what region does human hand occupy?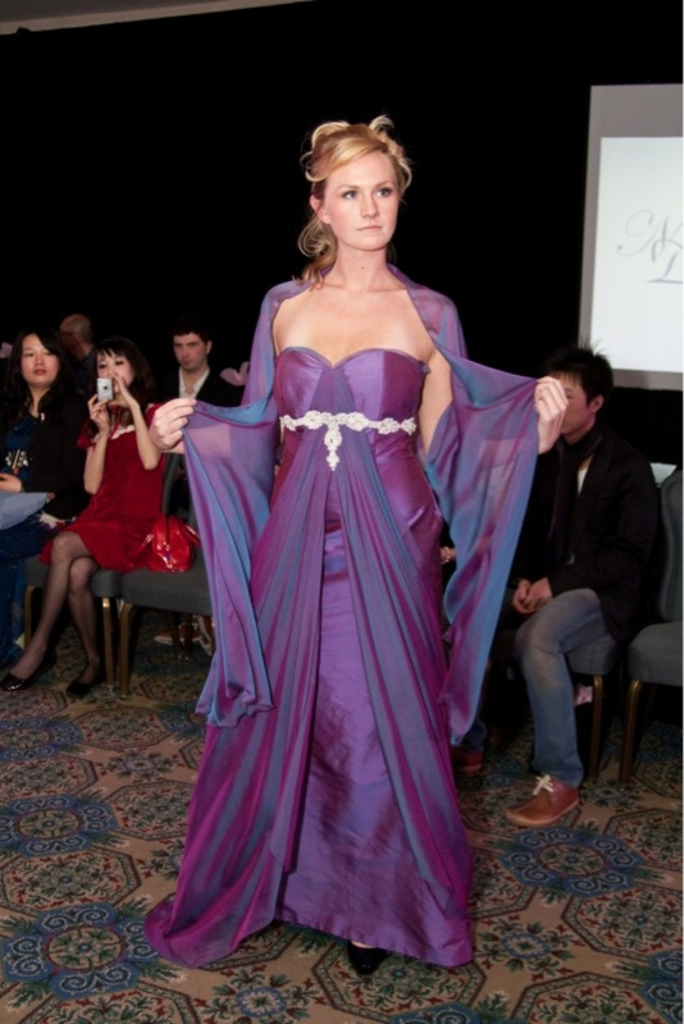
{"left": 524, "top": 577, "right": 555, "bottom": 609}.
